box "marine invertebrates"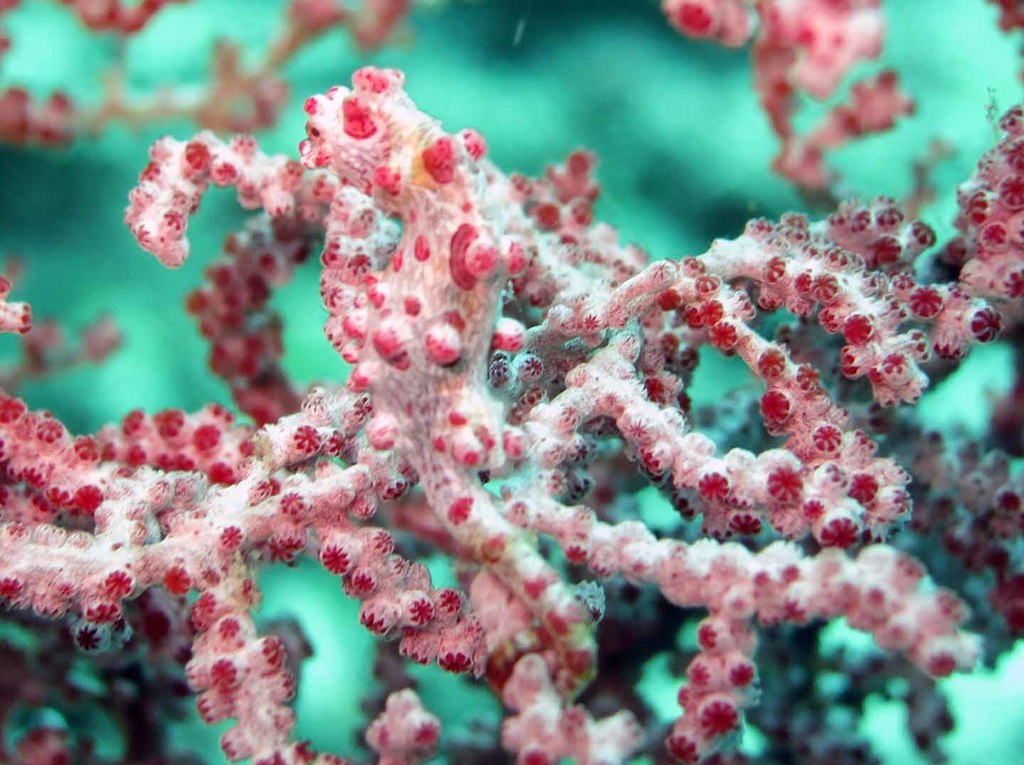
0/0/1023/764
